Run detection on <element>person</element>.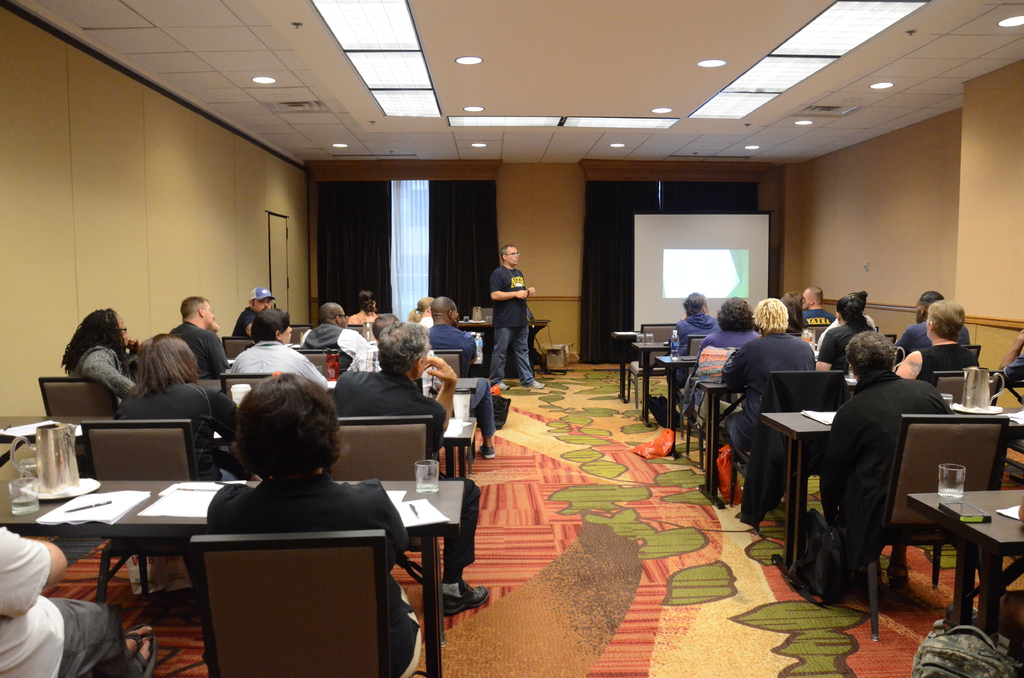
Result: box=[477, 236, 538, 401].
